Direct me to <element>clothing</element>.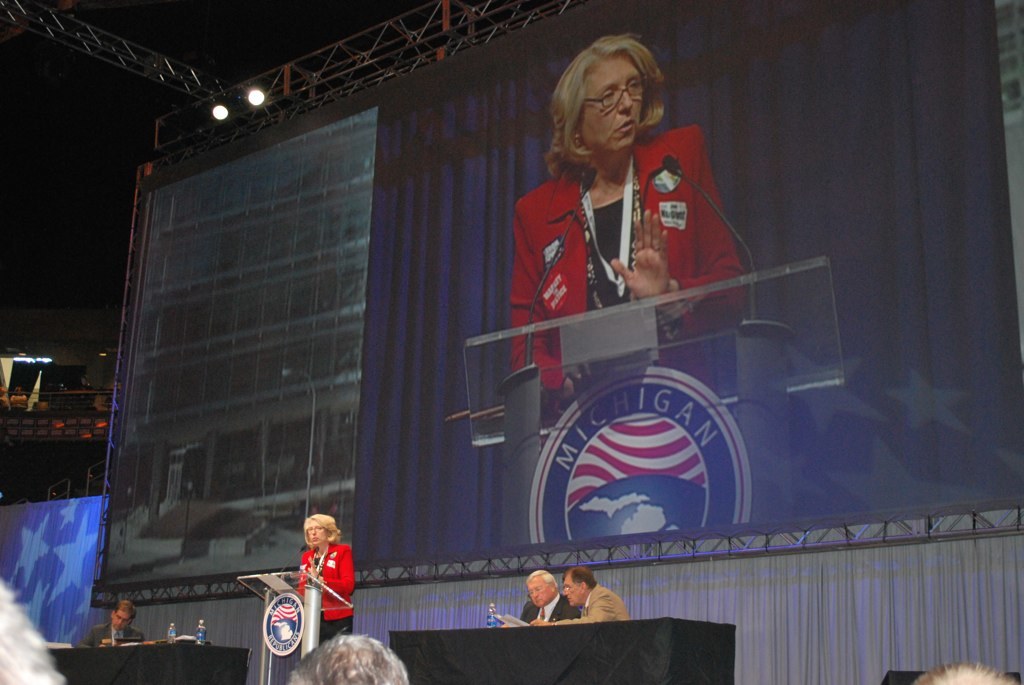
Direction: l=77, t=621, r=146, b=647.
